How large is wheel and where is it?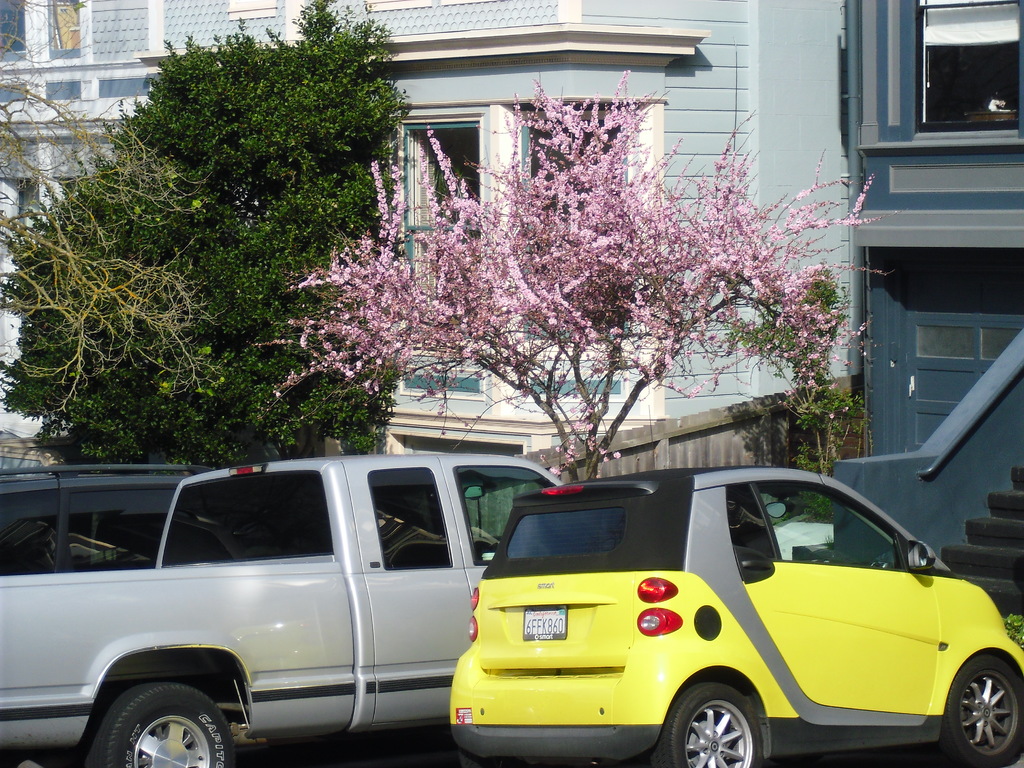
Bounding box: {"left": 943, "top": 658, "right": 1023, "bottom": 767}.
